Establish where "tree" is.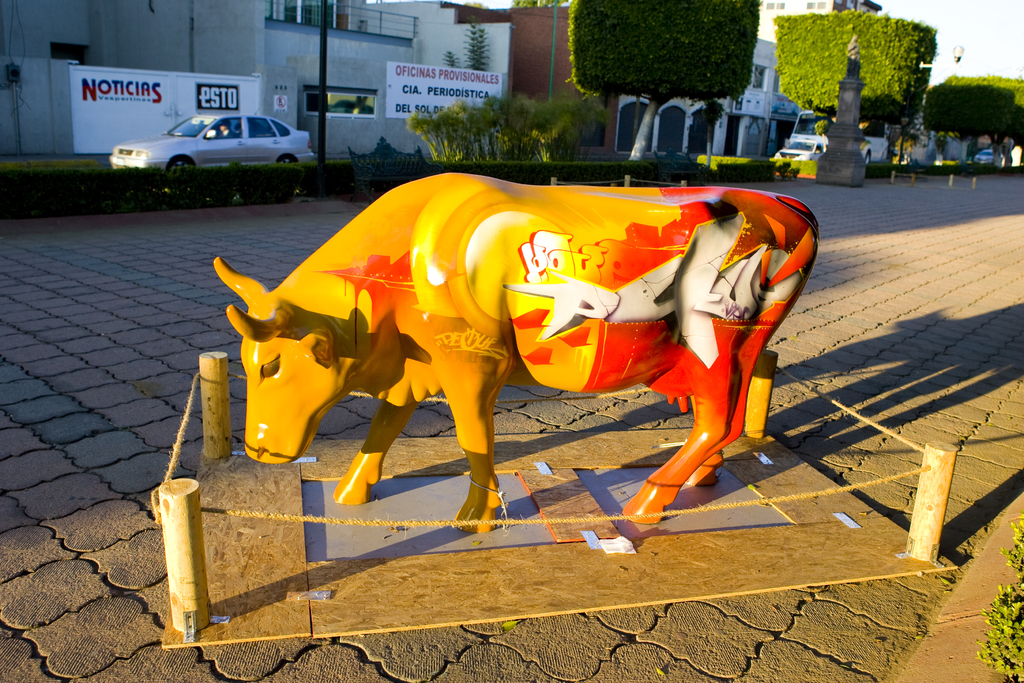
Established at detection(913, 72, 1023, 163).
